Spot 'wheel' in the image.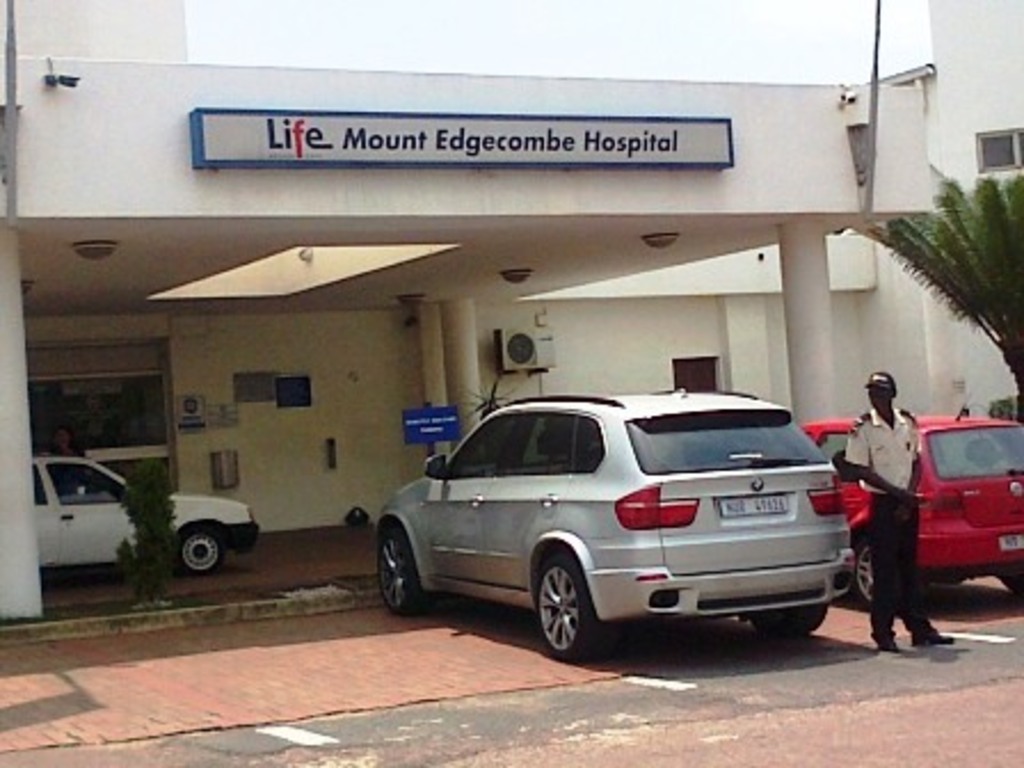
'wheel' found at x1=846 y1=533 x2=875 y2=615.
